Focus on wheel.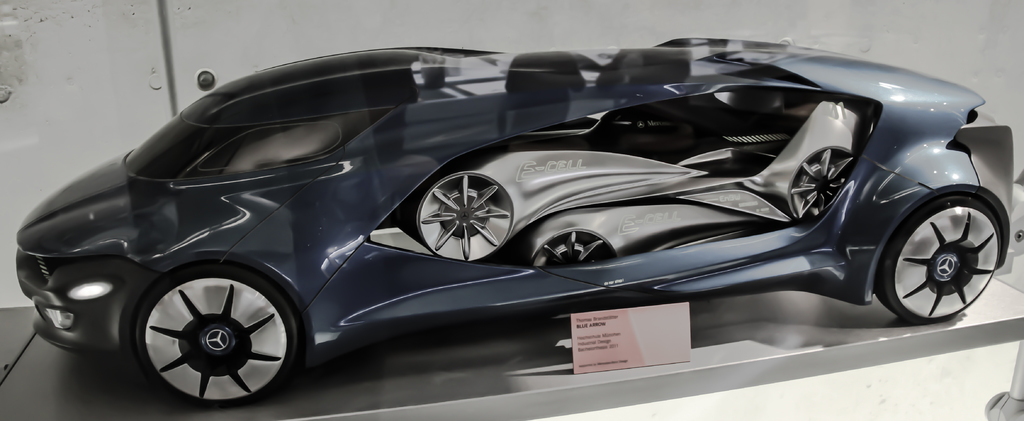
Focused at bbox=(785, 150, 855, 222).
